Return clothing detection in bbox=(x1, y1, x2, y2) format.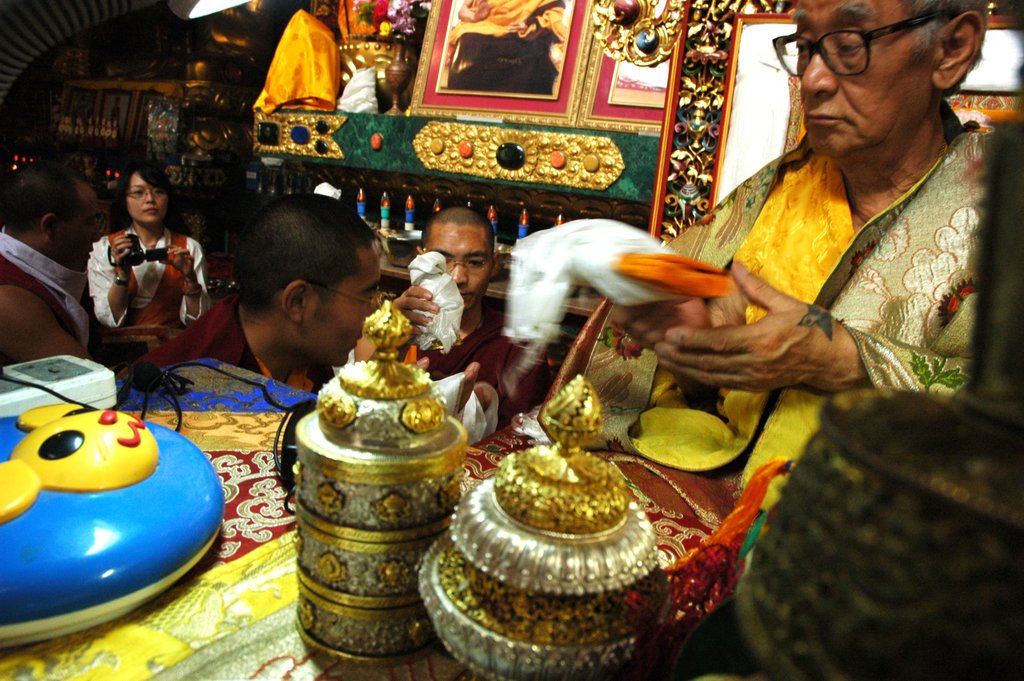
bbox=(76, 226, 218, 374).
